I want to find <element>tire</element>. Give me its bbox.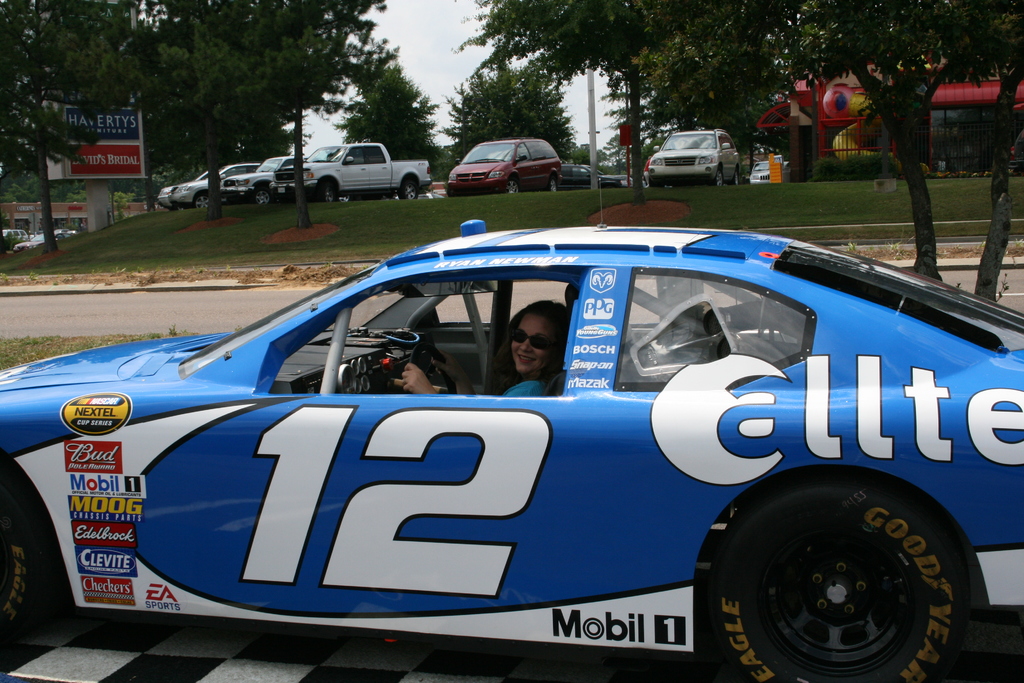
locate(198, 183, 214, 209).
